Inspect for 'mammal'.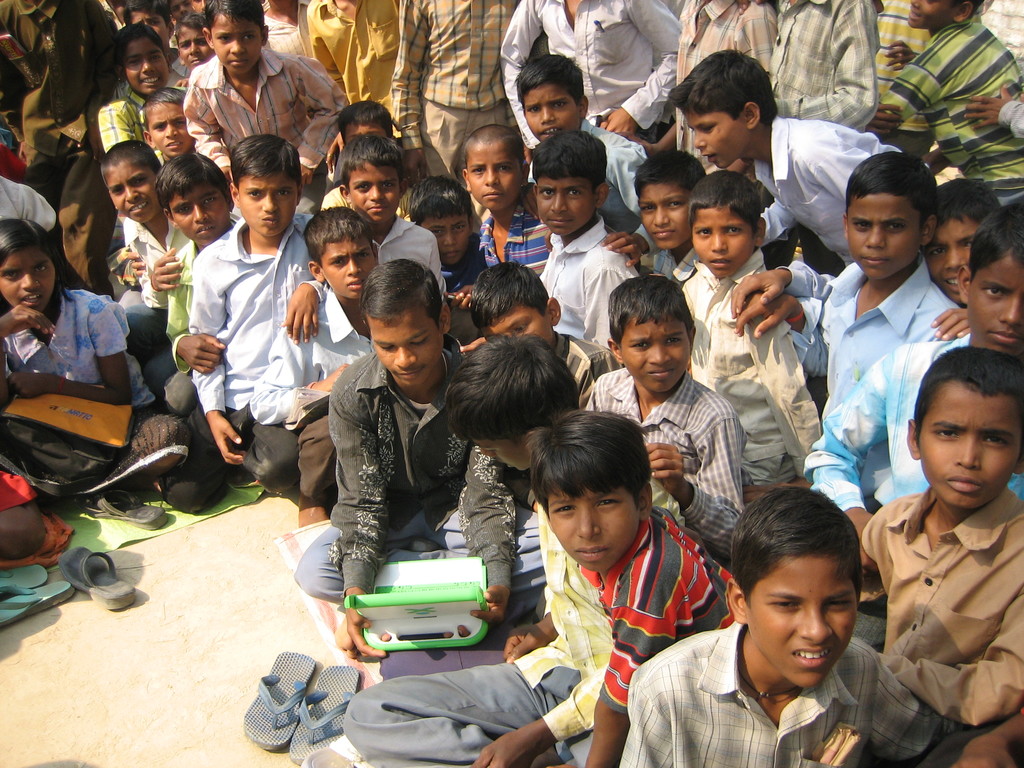
Inspection: locate(535, 408, 728, 767).
